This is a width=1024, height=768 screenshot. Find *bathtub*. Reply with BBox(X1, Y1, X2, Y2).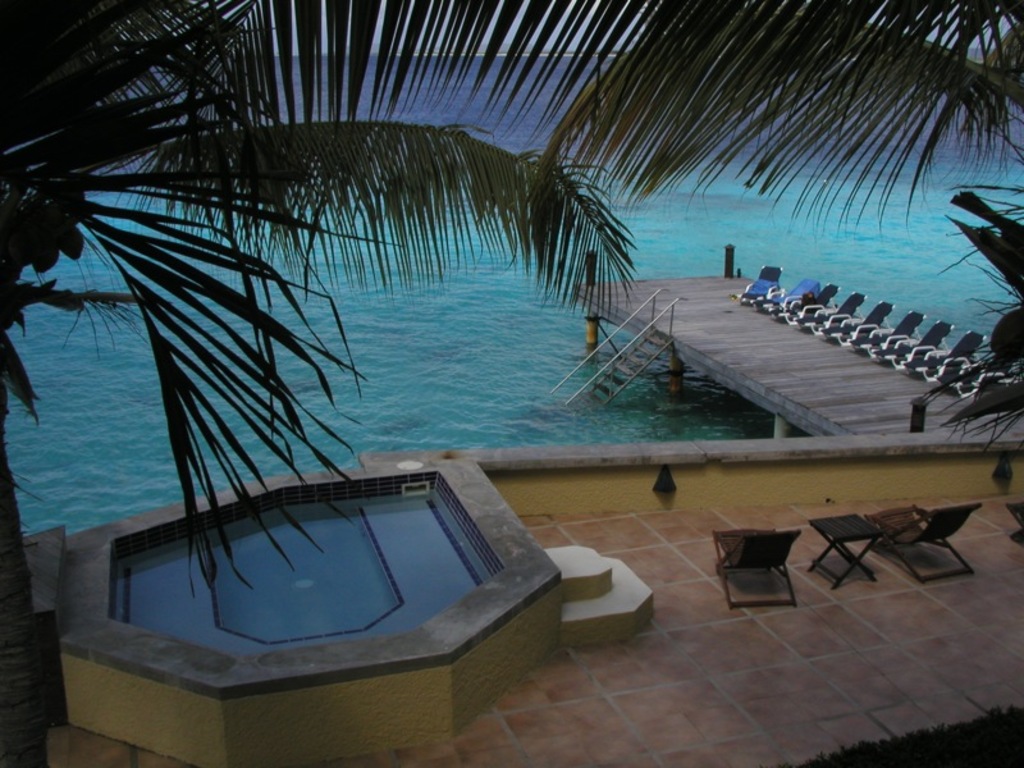
BBox(58, 454, 559, 703).
